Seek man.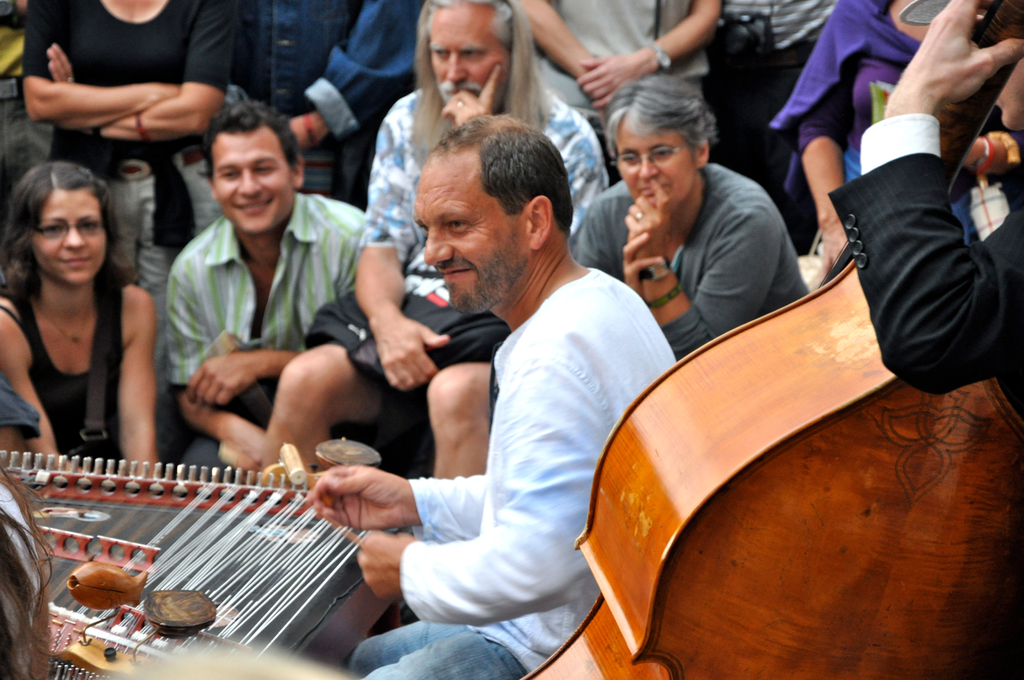
[left=159, top=89, right=366, bottom=483].
